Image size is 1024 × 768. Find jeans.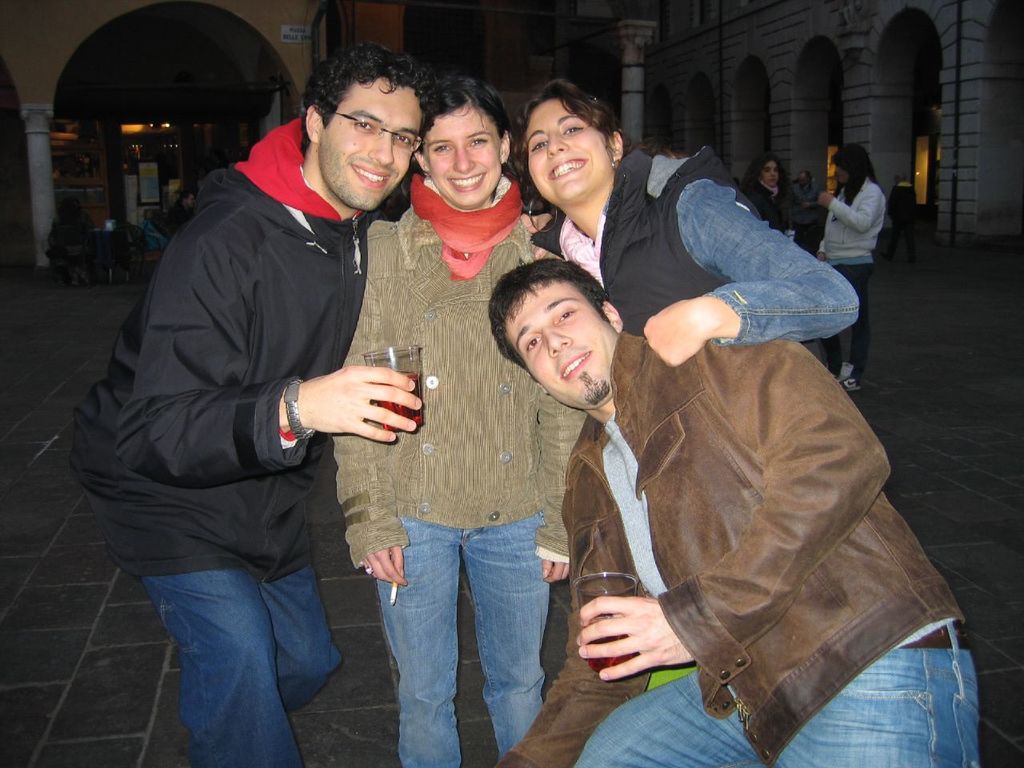
box(573, 621, 981, 767).
